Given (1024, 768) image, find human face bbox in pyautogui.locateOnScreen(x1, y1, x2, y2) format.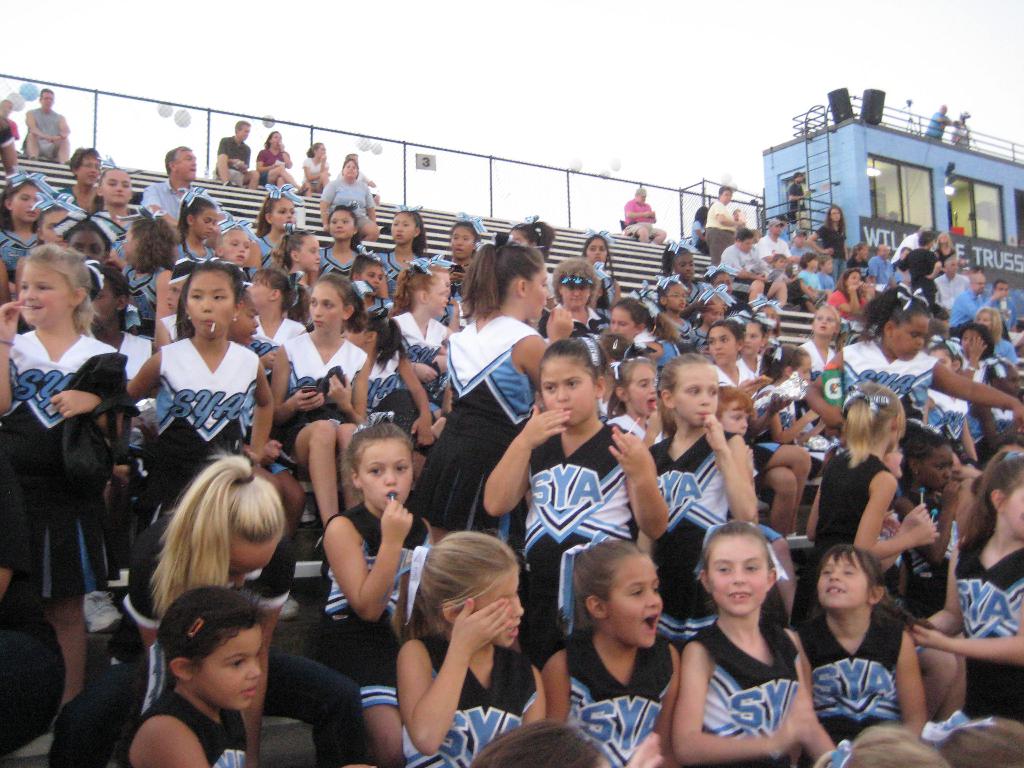
pyautogui.locateOnScreen(609, 559, 664, 644).
